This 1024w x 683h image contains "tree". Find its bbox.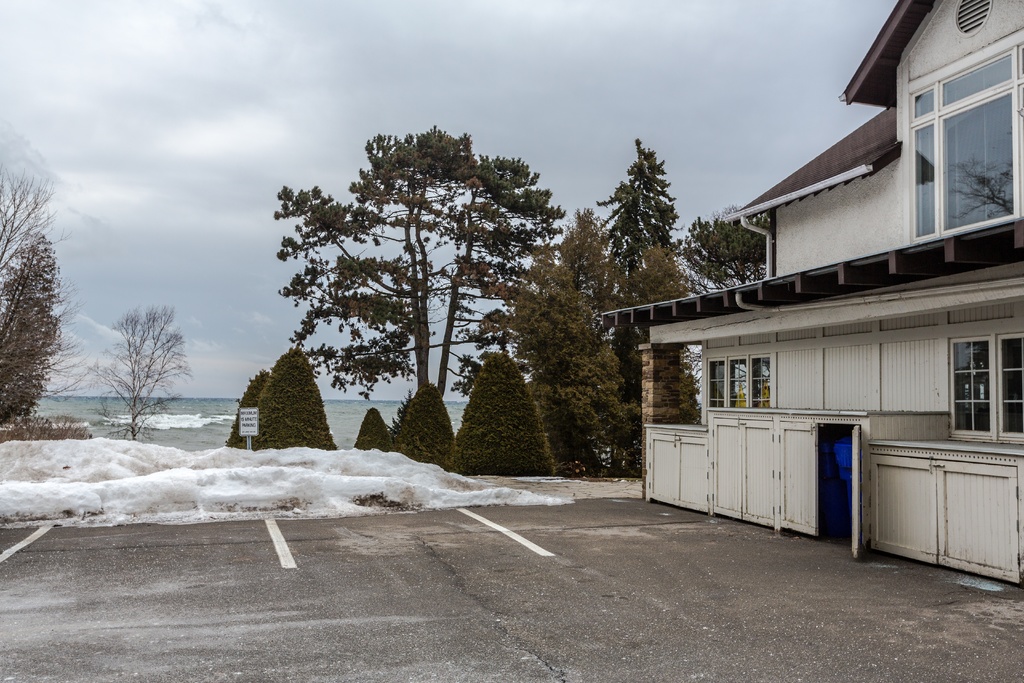
l=0, t=232, r=65, b=433.
